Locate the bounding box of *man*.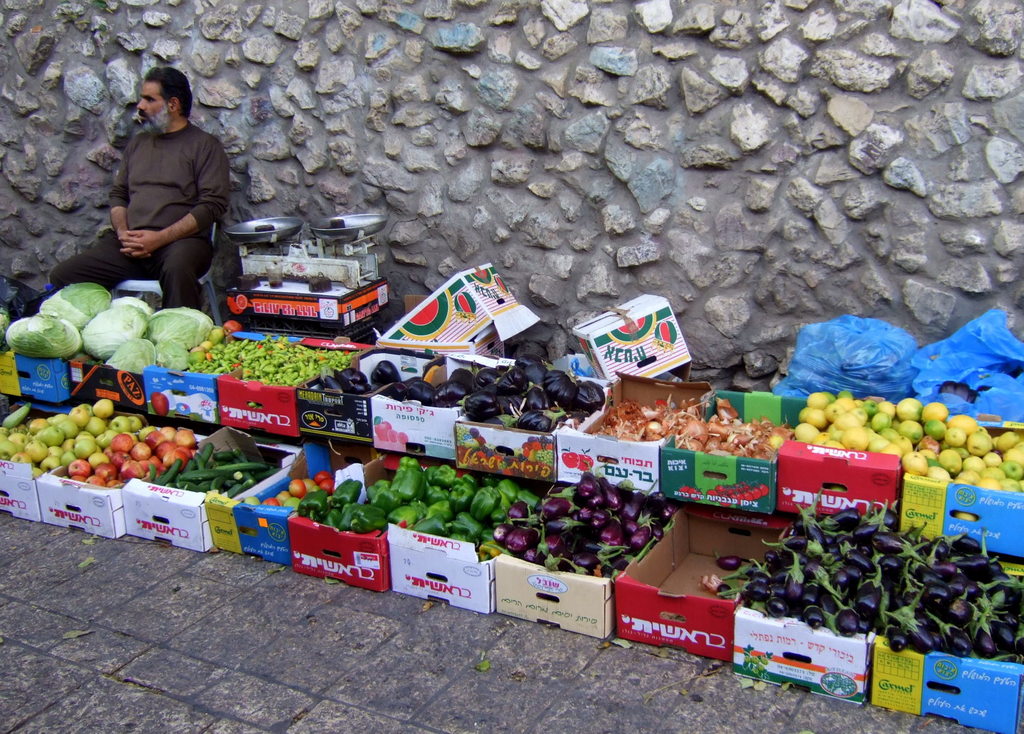
Bounding box: <box>92,69,248,323</box>.
